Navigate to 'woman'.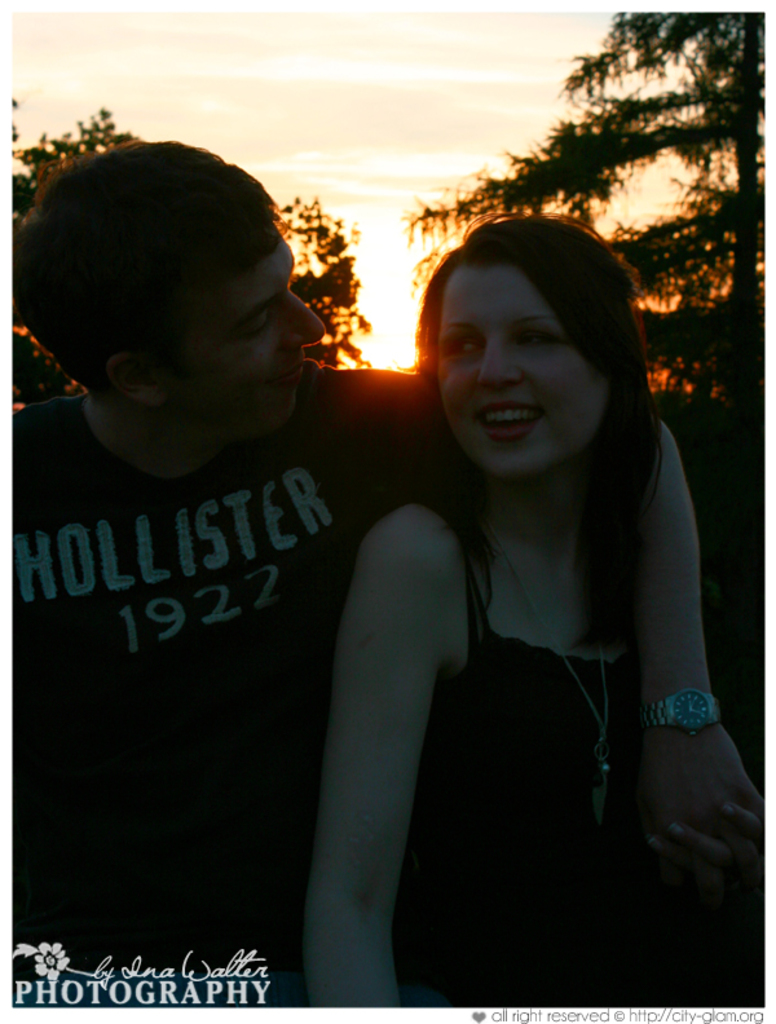
Navigation target: 244 173 741 1002.
